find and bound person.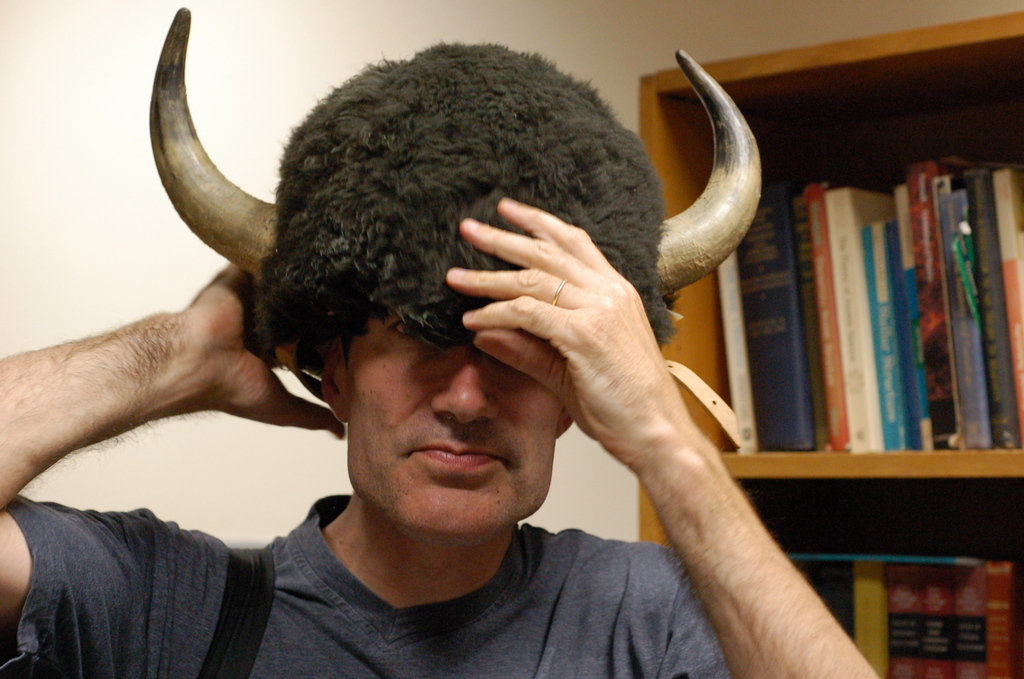
Bound: [0,1,881,678].
